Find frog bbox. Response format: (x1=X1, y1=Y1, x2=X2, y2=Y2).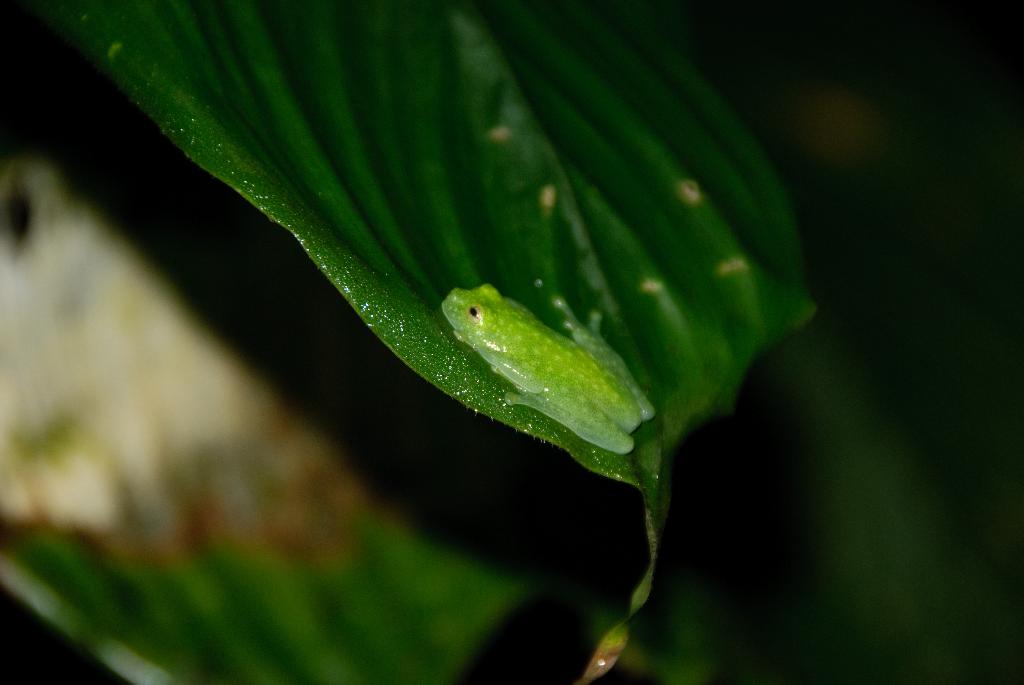
(x1=442, y1=284, x2=656, y2=453).
